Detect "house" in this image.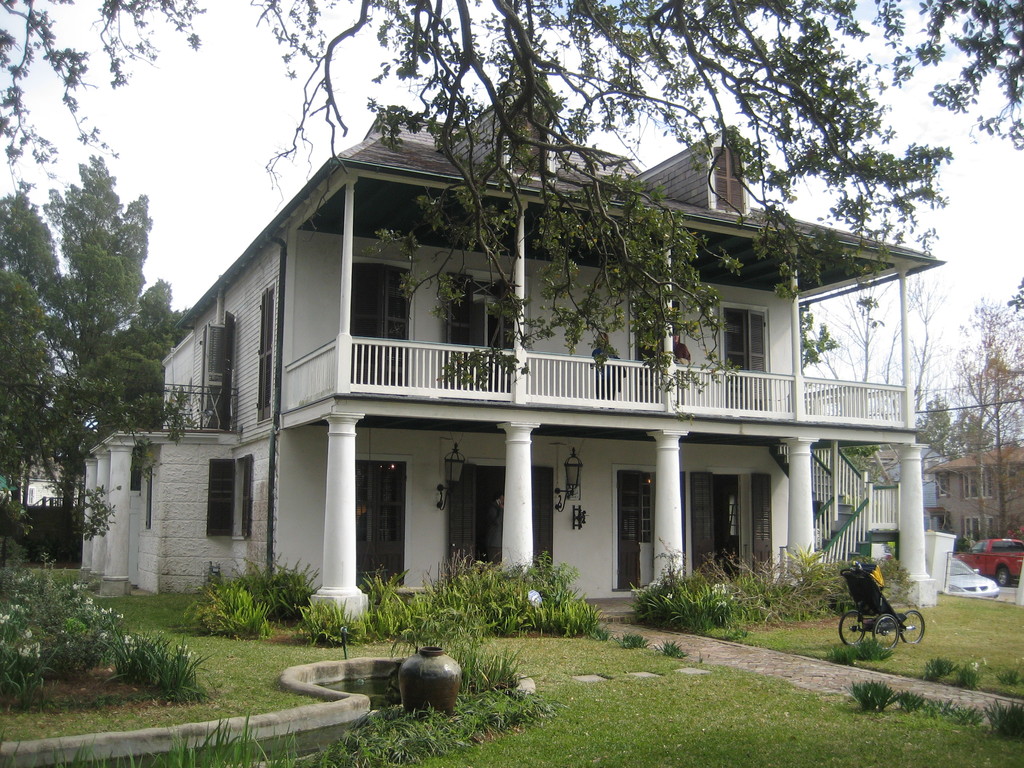
Detection: bbox=[80, 57, 949, 647].
